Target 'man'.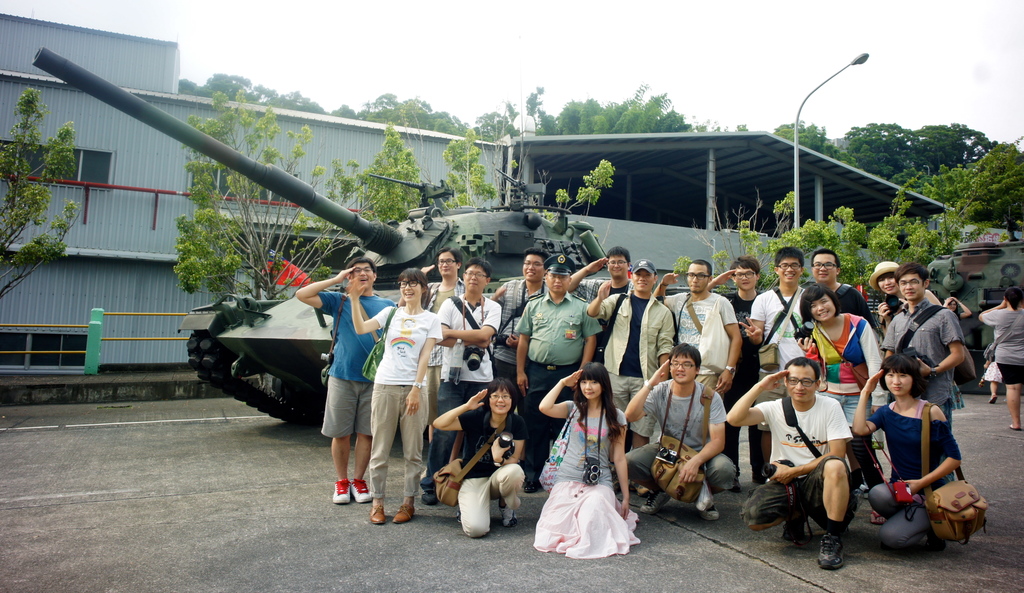
Target region: box=[742, 250, 811, 395].
